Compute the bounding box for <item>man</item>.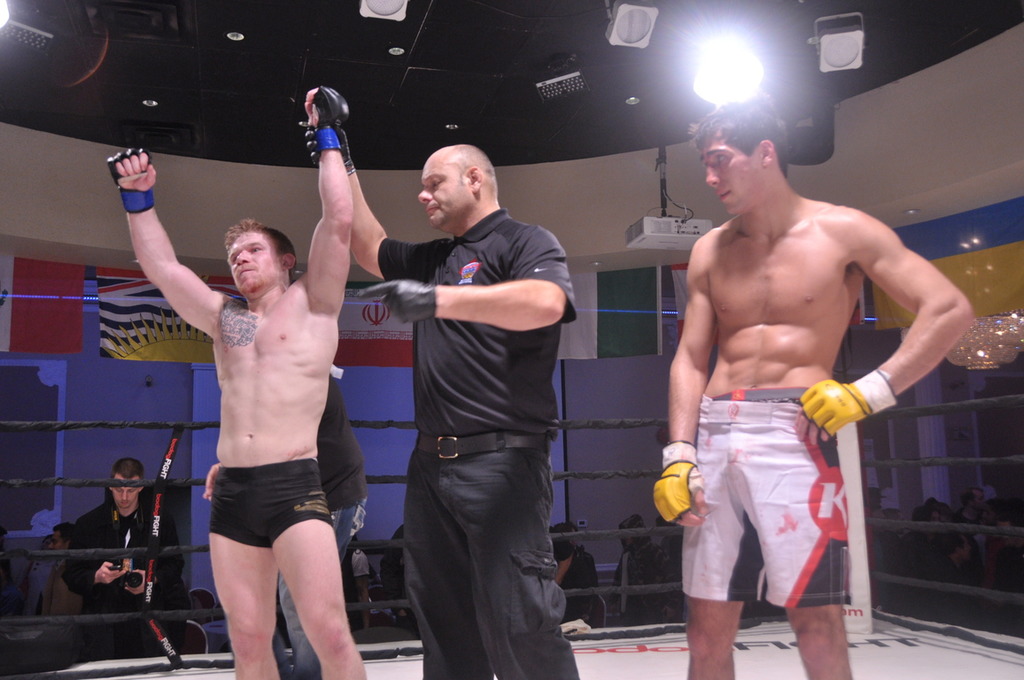
box=[106, 84, 370, 679].
